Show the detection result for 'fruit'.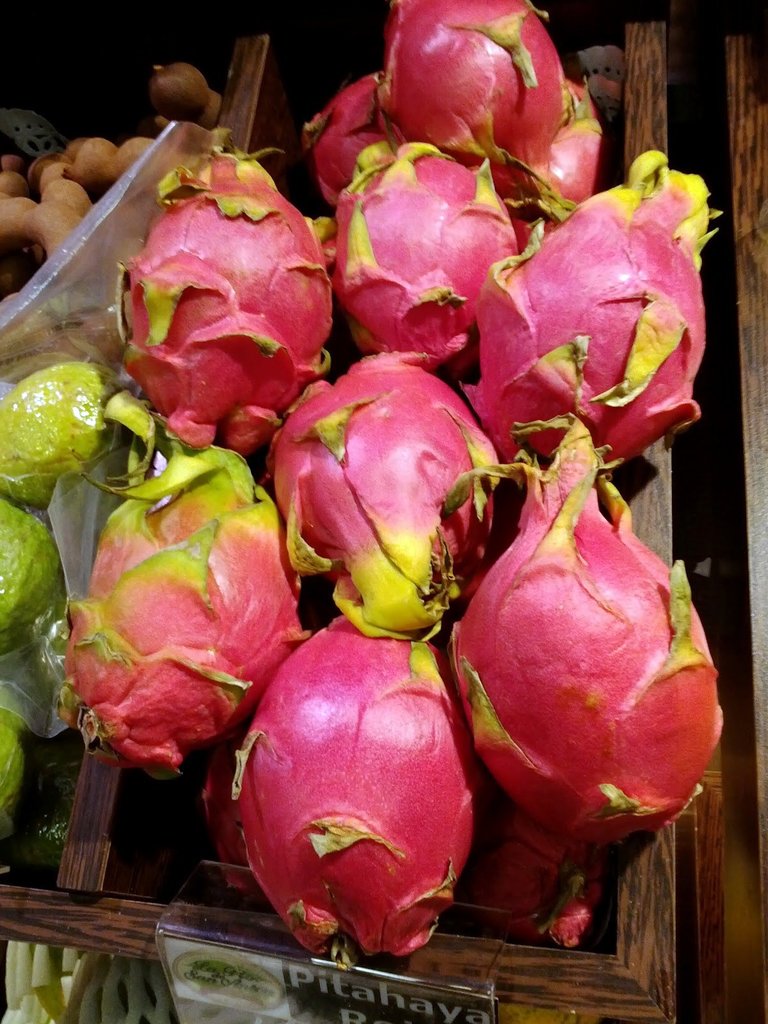
[x1=380, y1=24, x2=598, y2=163].
